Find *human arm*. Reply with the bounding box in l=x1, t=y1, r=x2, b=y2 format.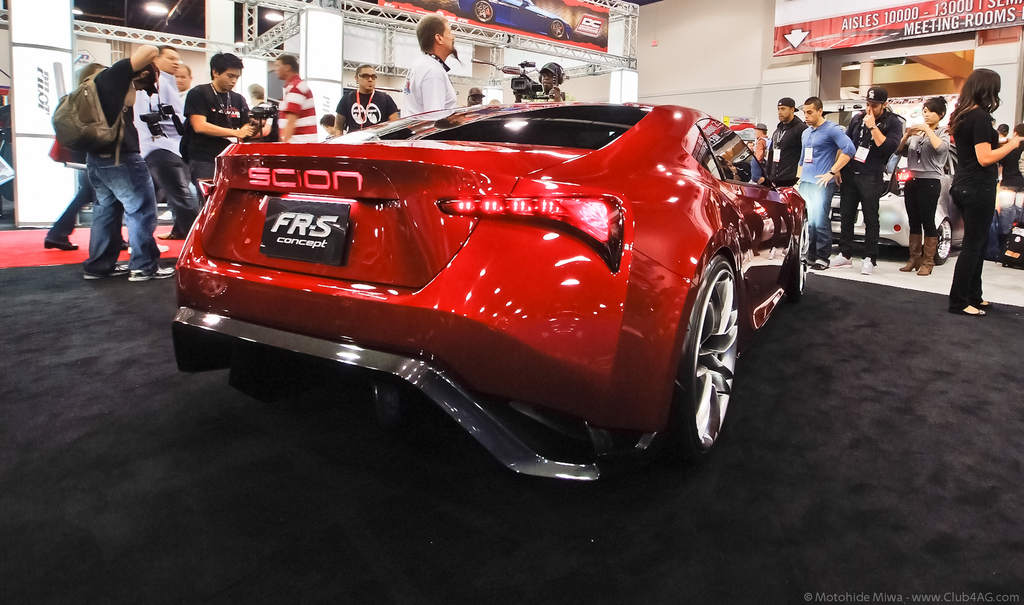
l=381, t=93, r=401, b=127.
